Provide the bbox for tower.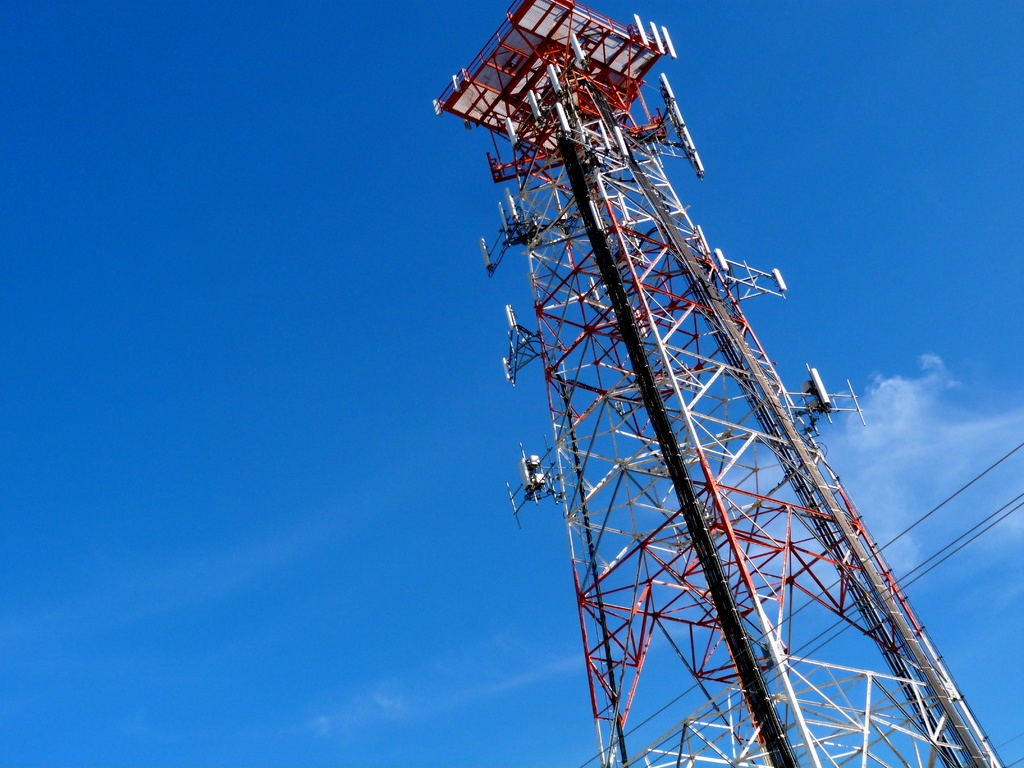
box=[424, 0, 1007, 767].
